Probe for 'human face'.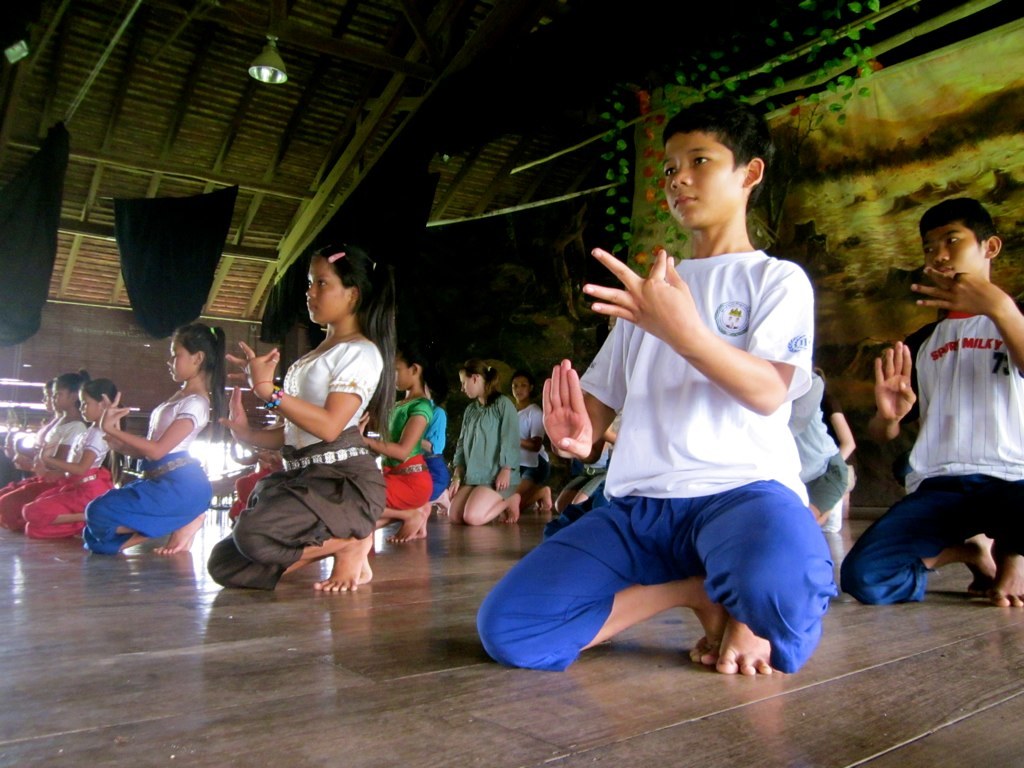
Probe result: BBox(661, 133, 740, 216).
